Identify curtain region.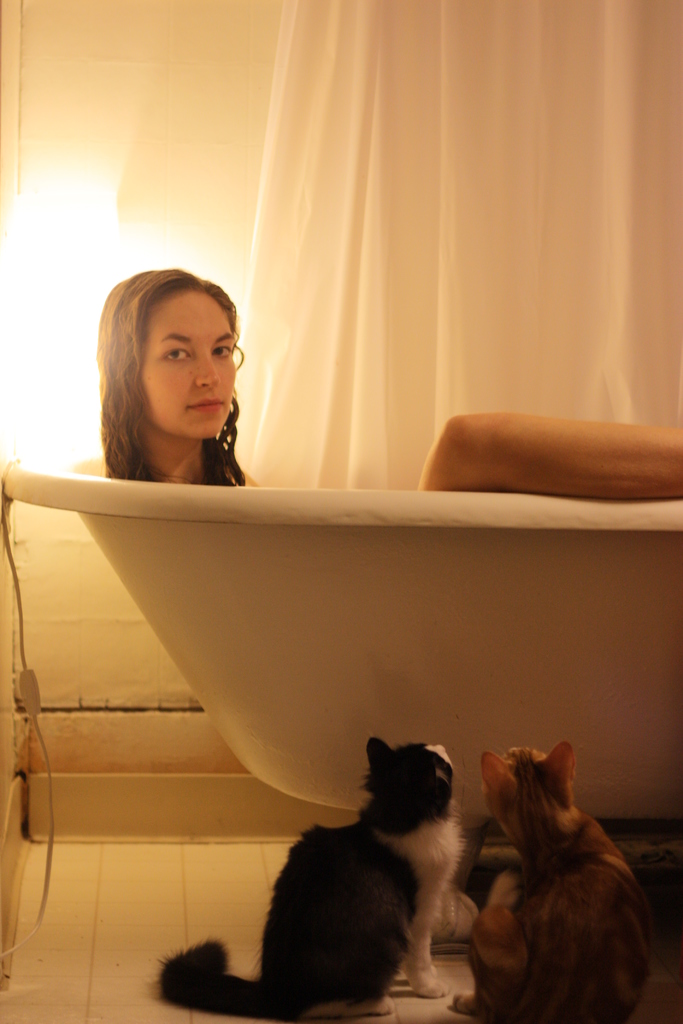
Region: {"left": 233, "top": 0, "right": 682, "bottom": 493}.
